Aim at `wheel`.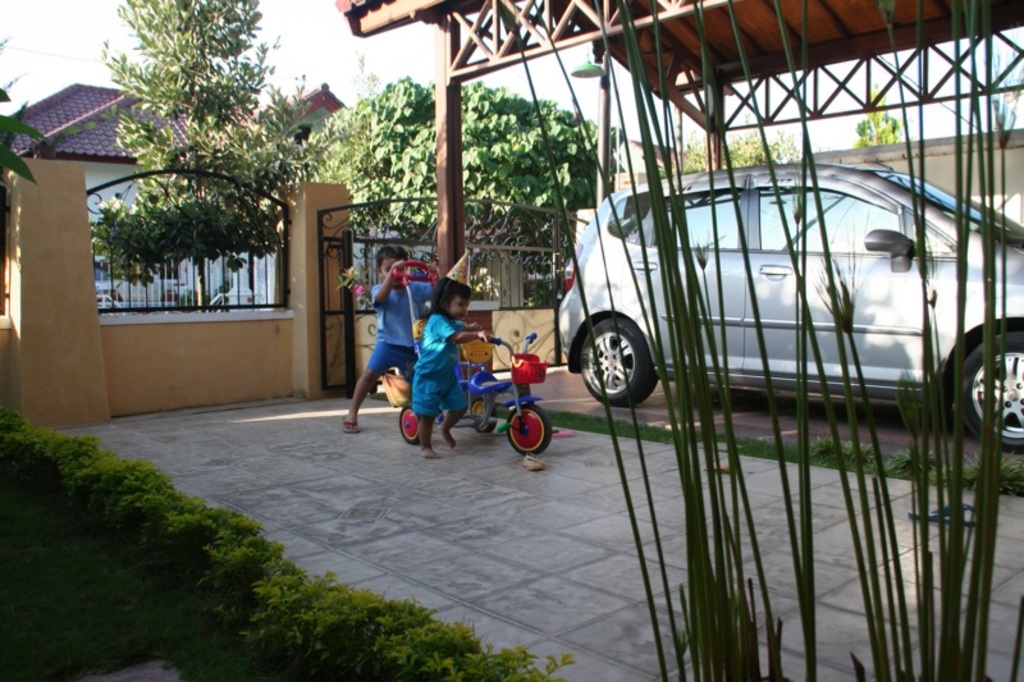
Aimed at box=[581, 317, 657, 404].
